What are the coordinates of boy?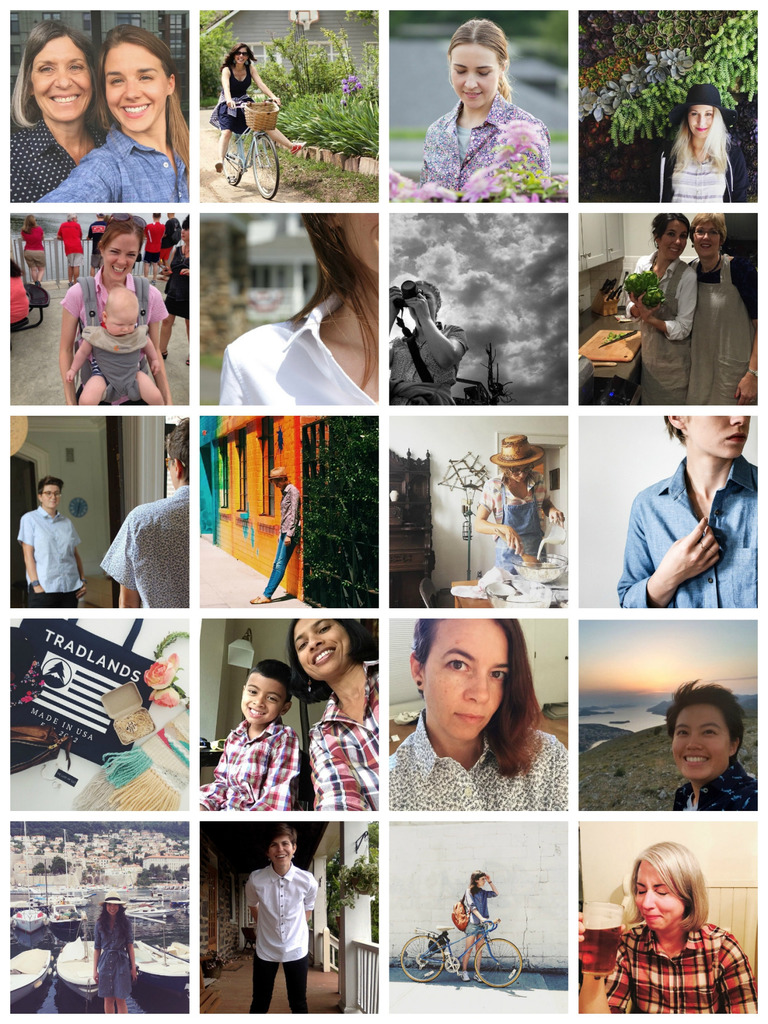
region(65, 286, 164, 406).
